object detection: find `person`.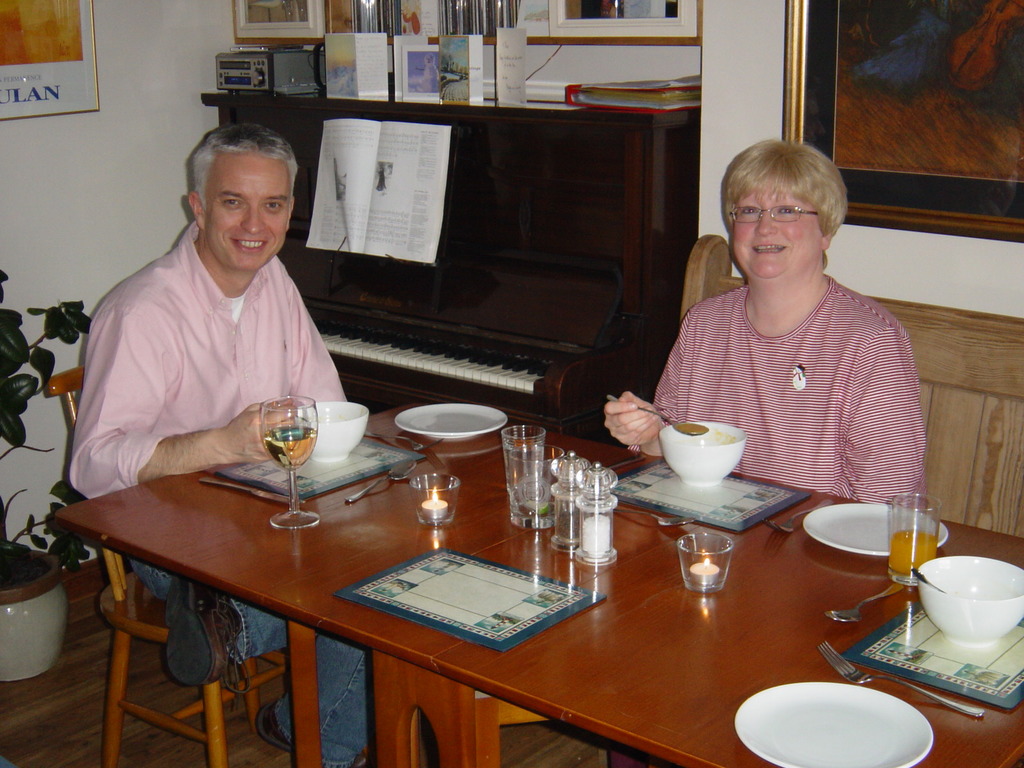
[602, 131, 925, 502].
